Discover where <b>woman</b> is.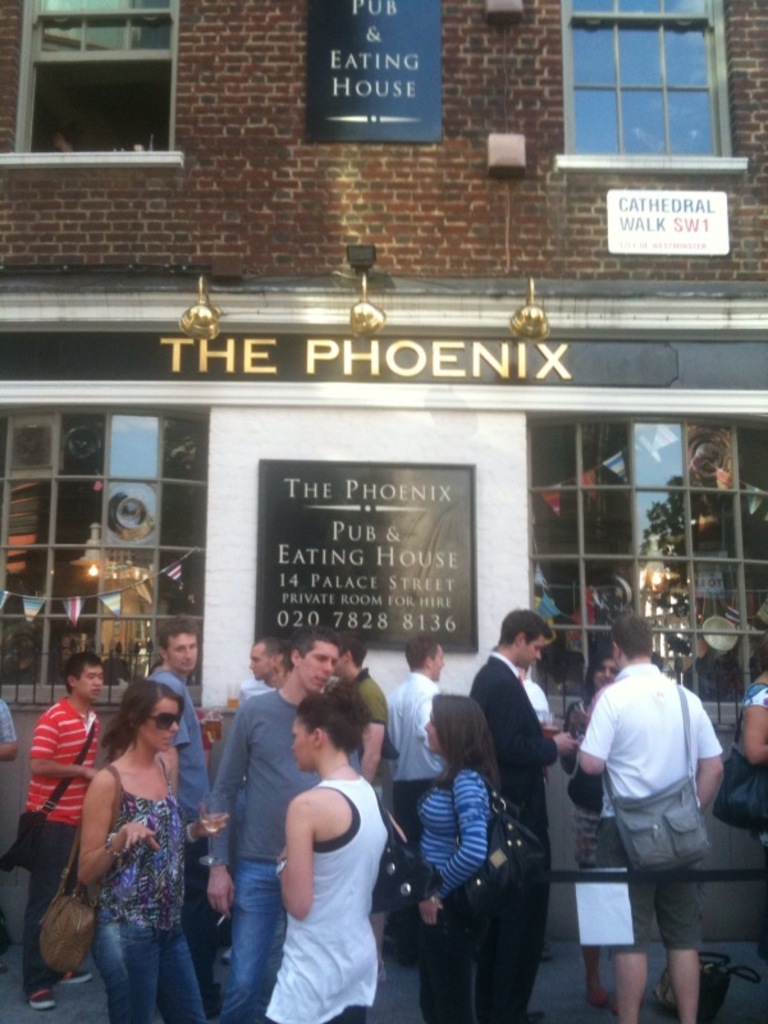
Discovered at left=255, top=675, right=410, bottom=1023.
